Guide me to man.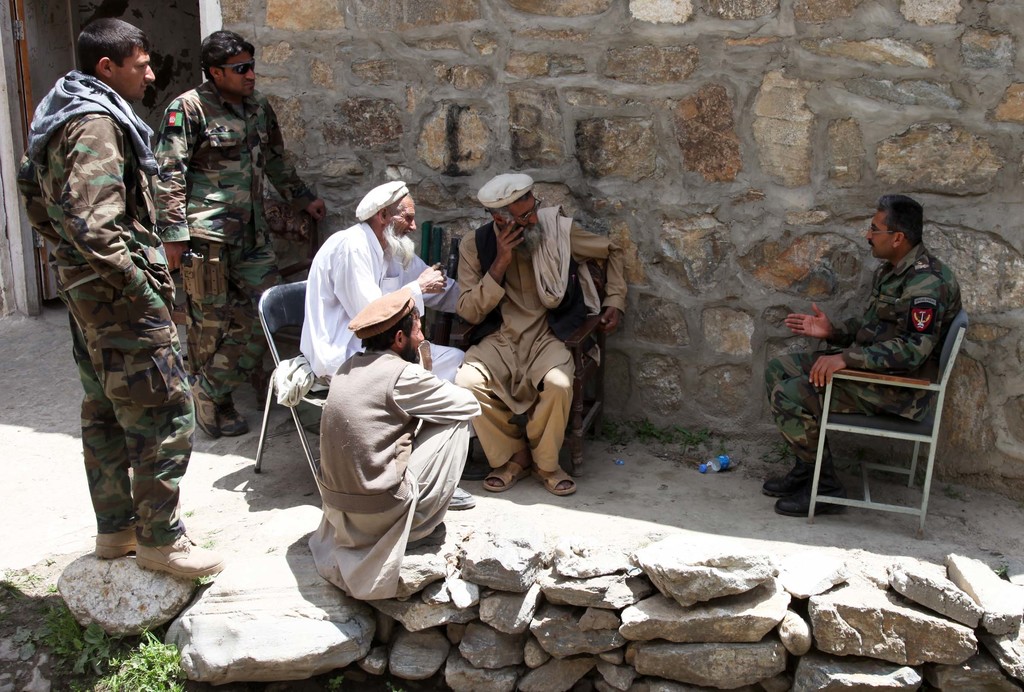
Guidance: left=301, top=182, right=467, bottom=502.
